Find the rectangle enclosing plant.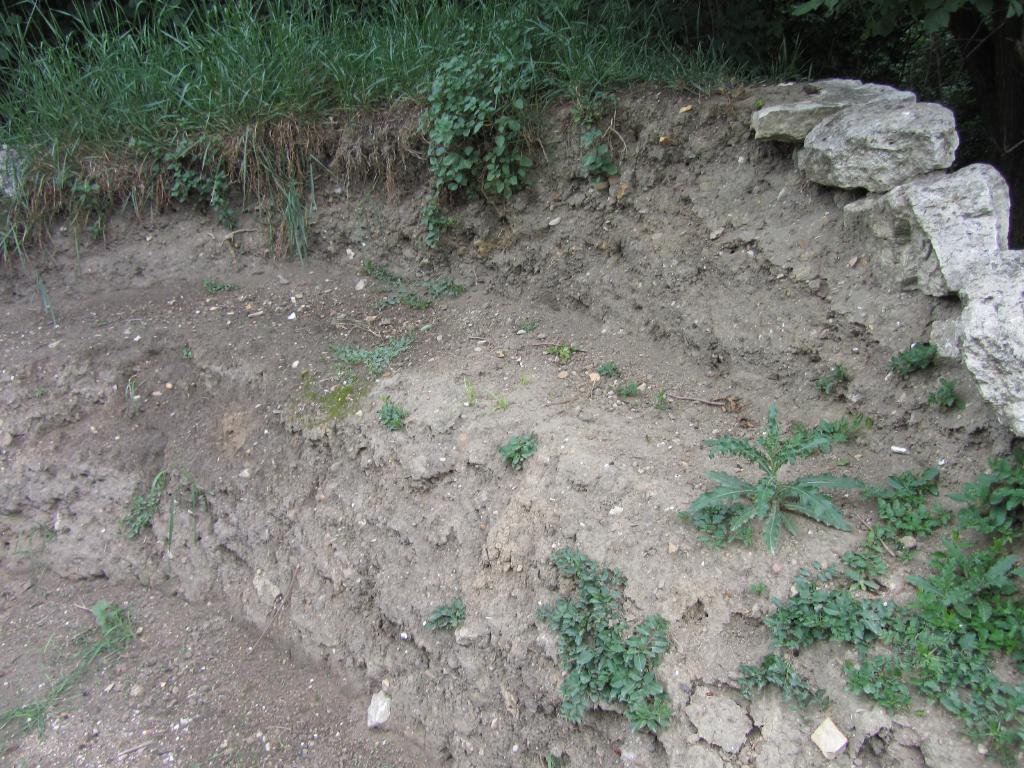
box(758, 580, 886, 650).
